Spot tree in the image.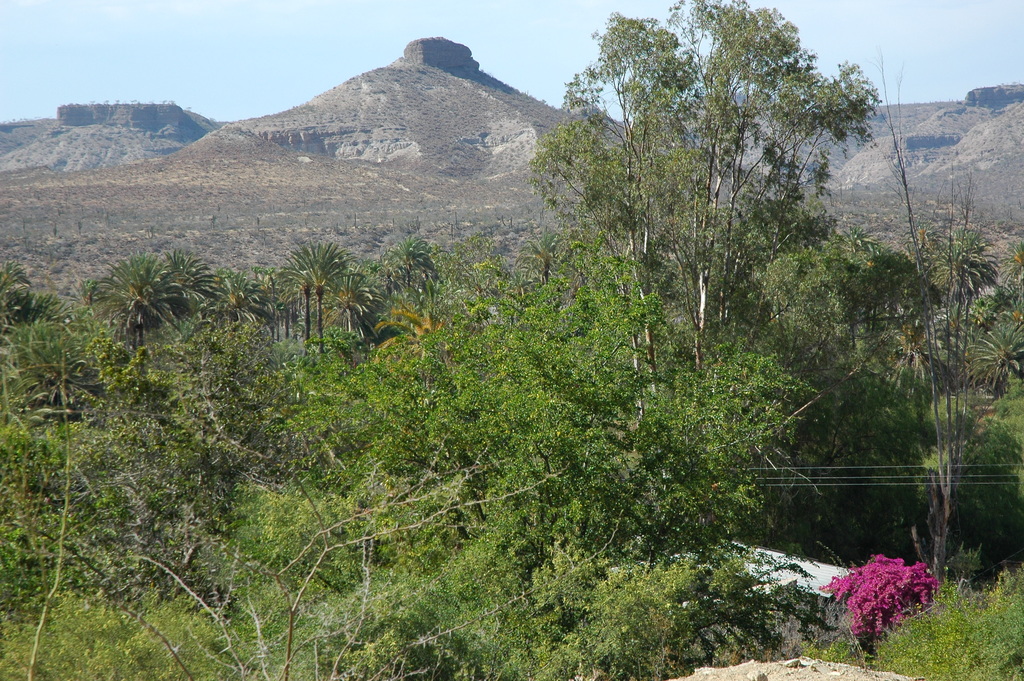
tree found at crop(928, 227, 1002, 338).
